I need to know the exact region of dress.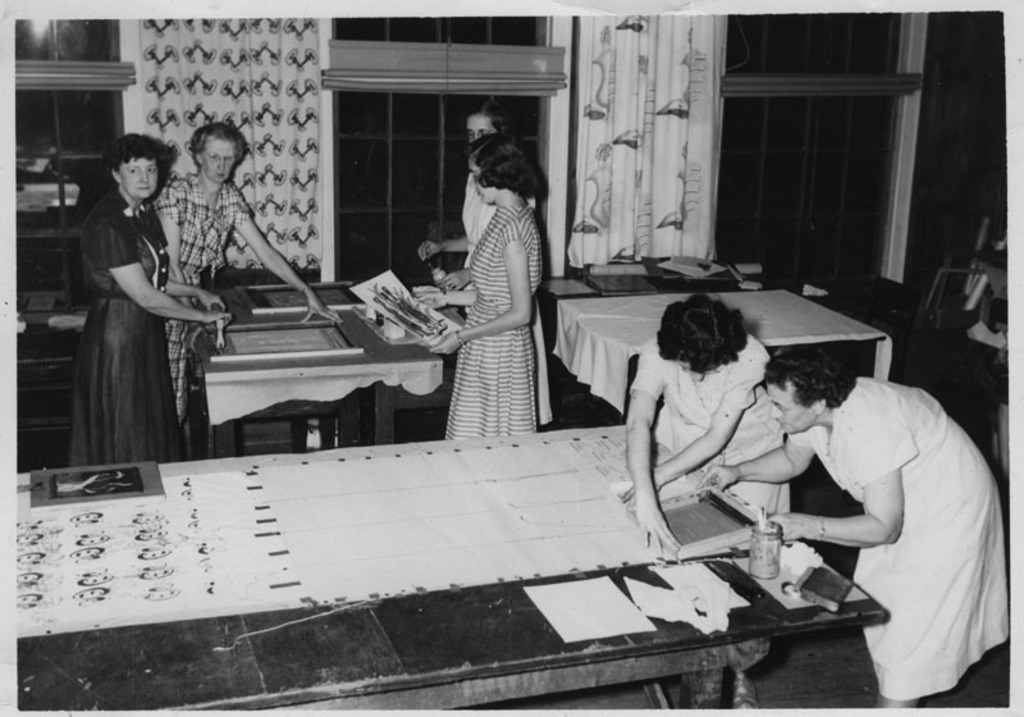
Region: x1=156, y1=174, x2=250, y2=419.
